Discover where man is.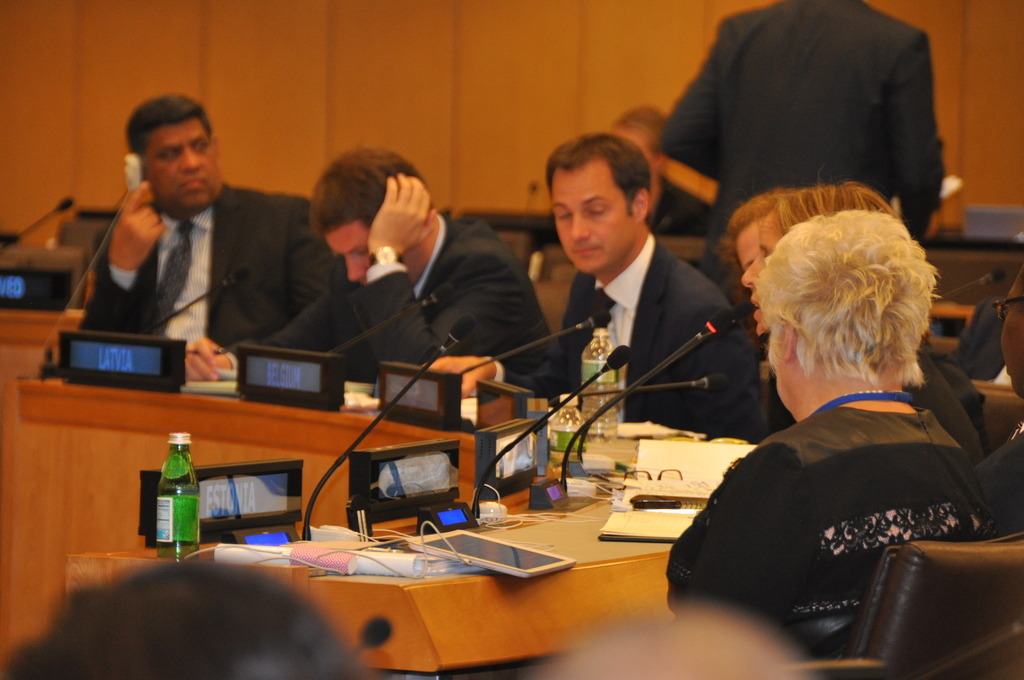
Discovered at <region>655, 0, 941, 299</region>.
